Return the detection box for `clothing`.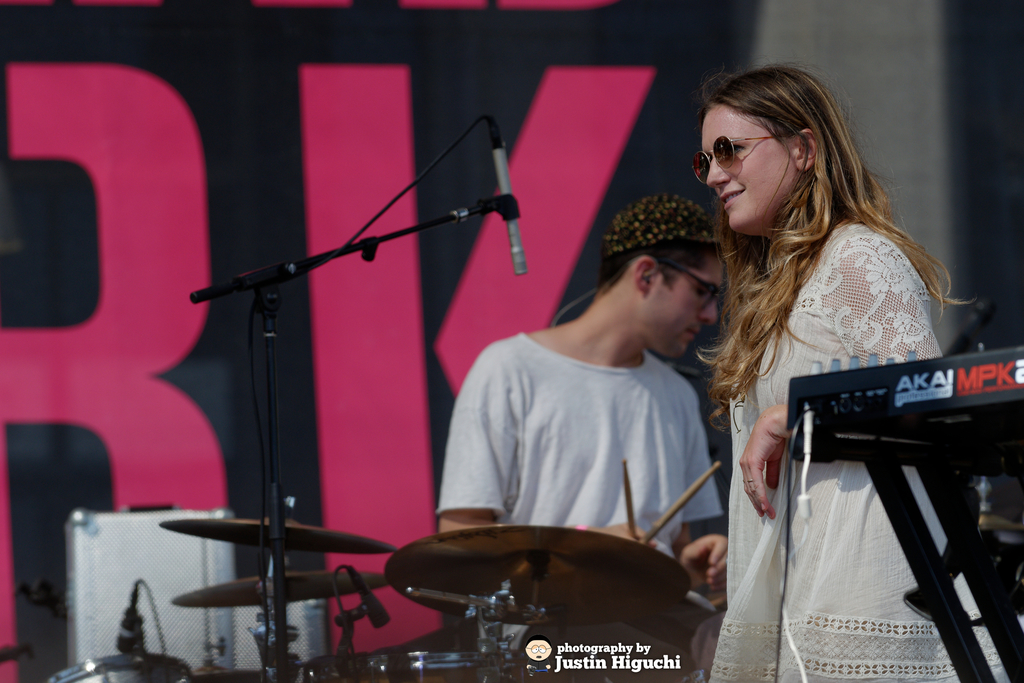
crop(700, 208, 1023, 682).
